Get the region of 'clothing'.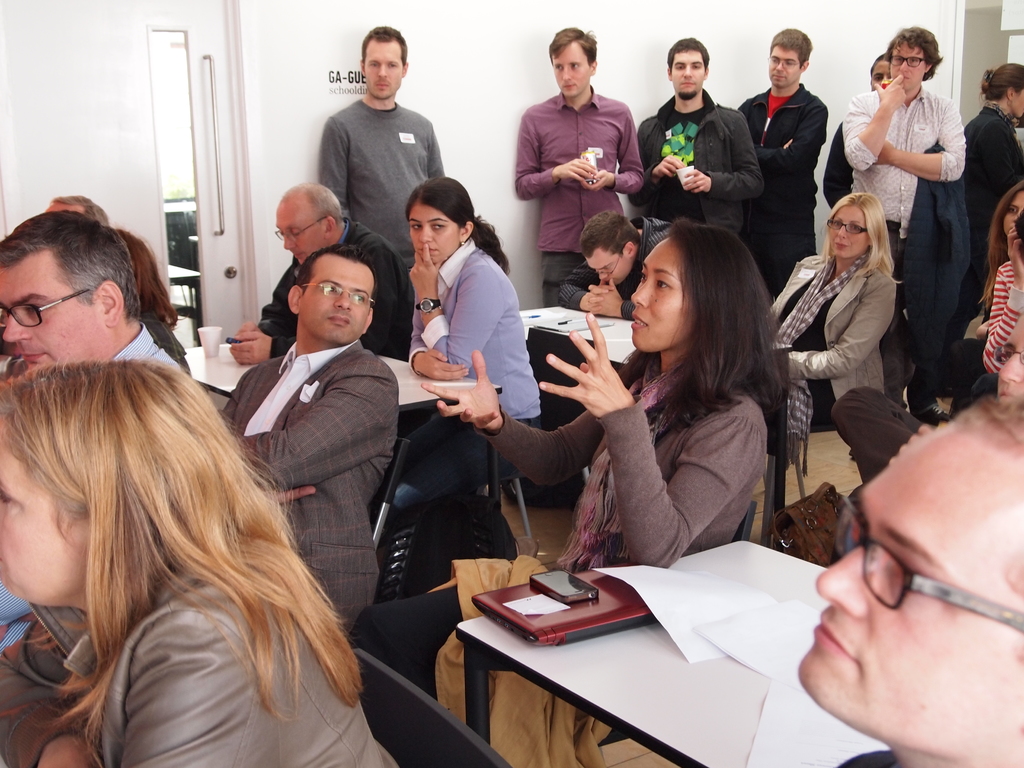
774:256:899:457.
